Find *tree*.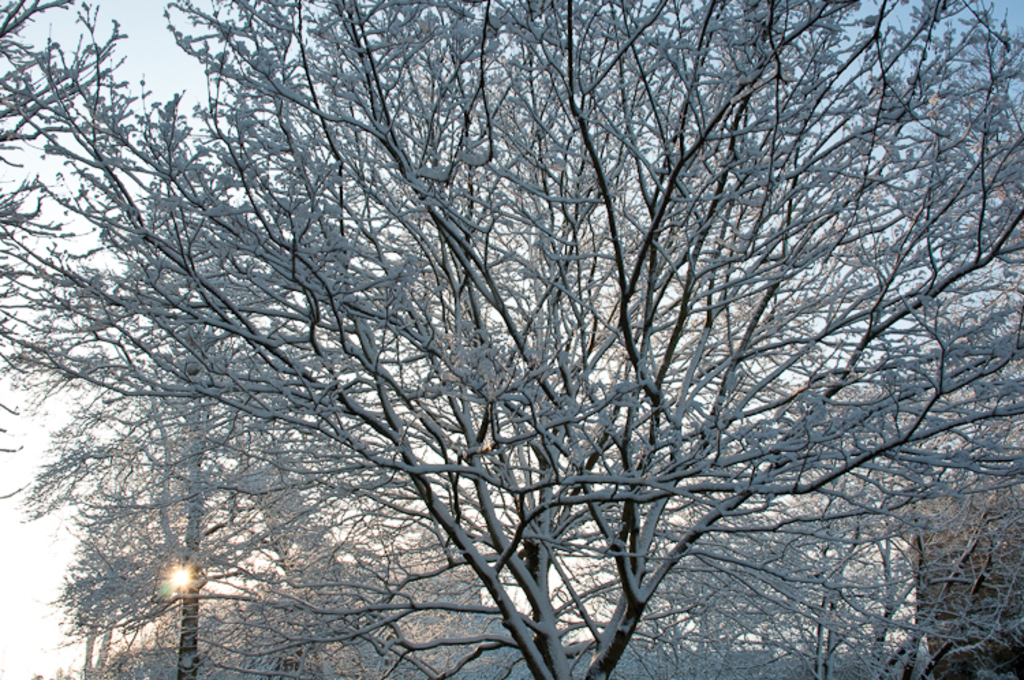
bbox=[52, 522, 573, 679].
